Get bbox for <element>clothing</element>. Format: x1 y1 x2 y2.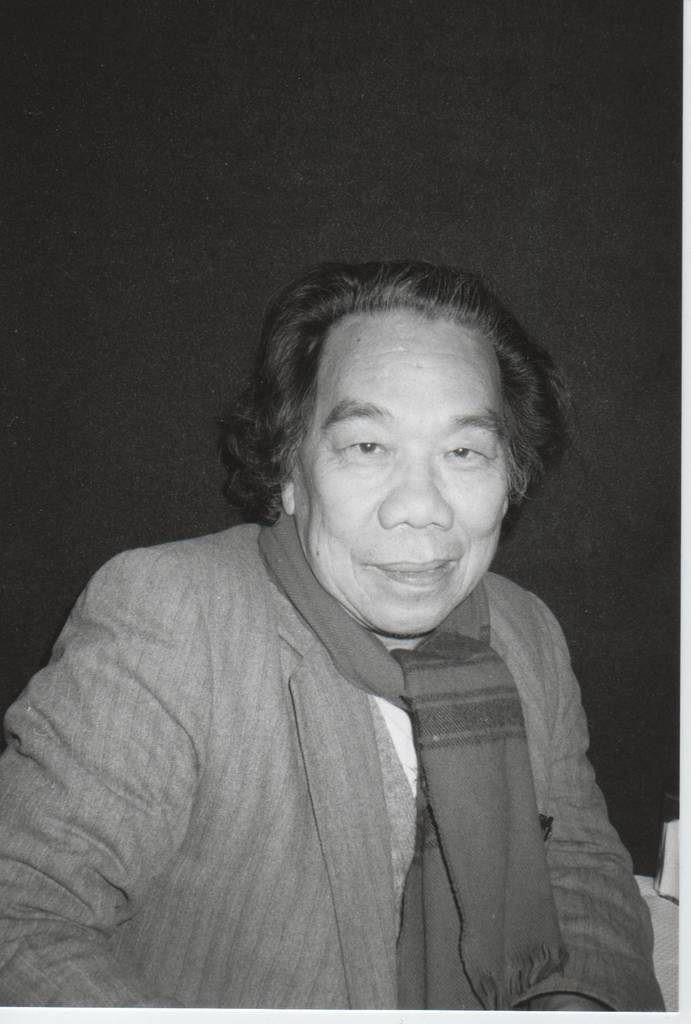
44 436 647 989.
